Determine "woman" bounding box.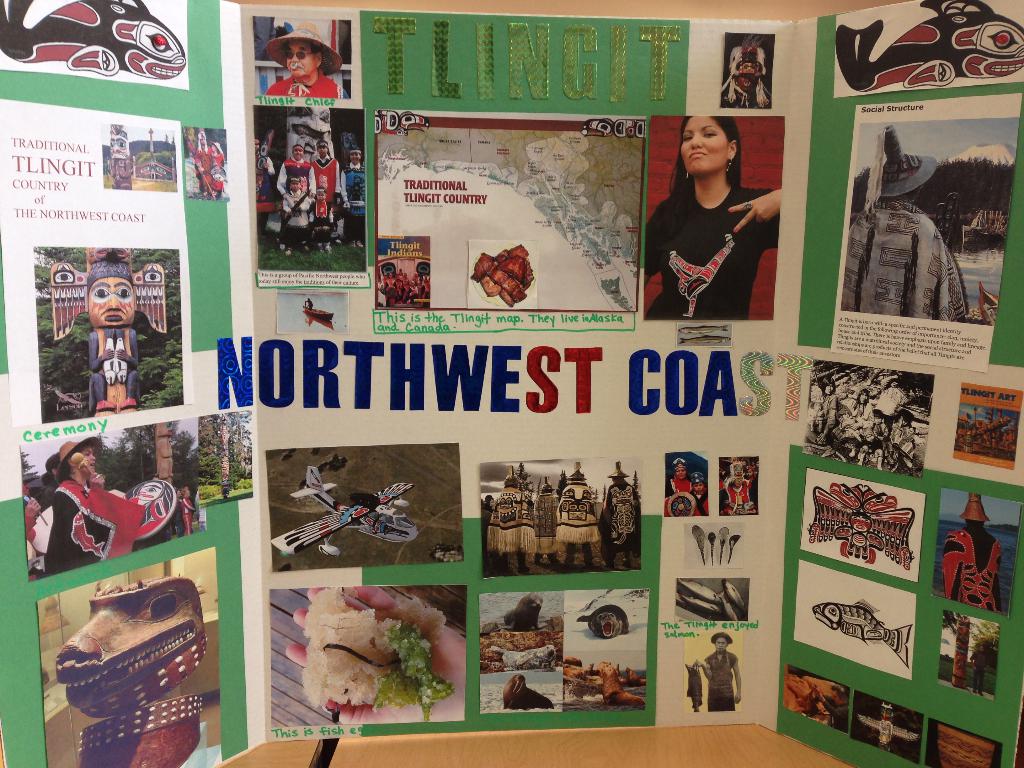
Determined: (left=648, top=89, right=771, bottom=339).
